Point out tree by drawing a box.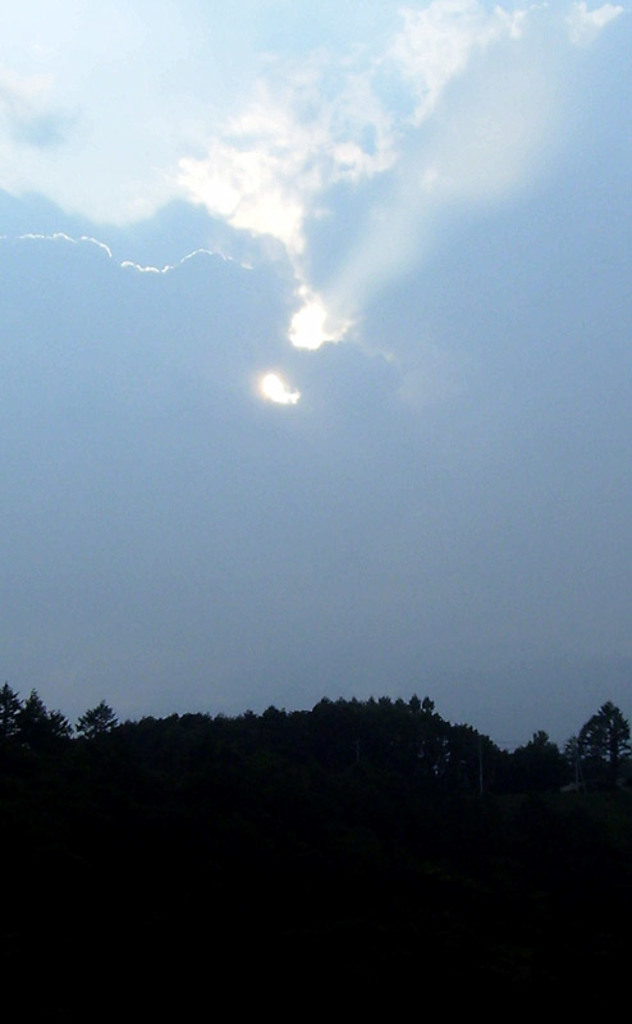
left=505, top=733, right=564, bottom=783.
